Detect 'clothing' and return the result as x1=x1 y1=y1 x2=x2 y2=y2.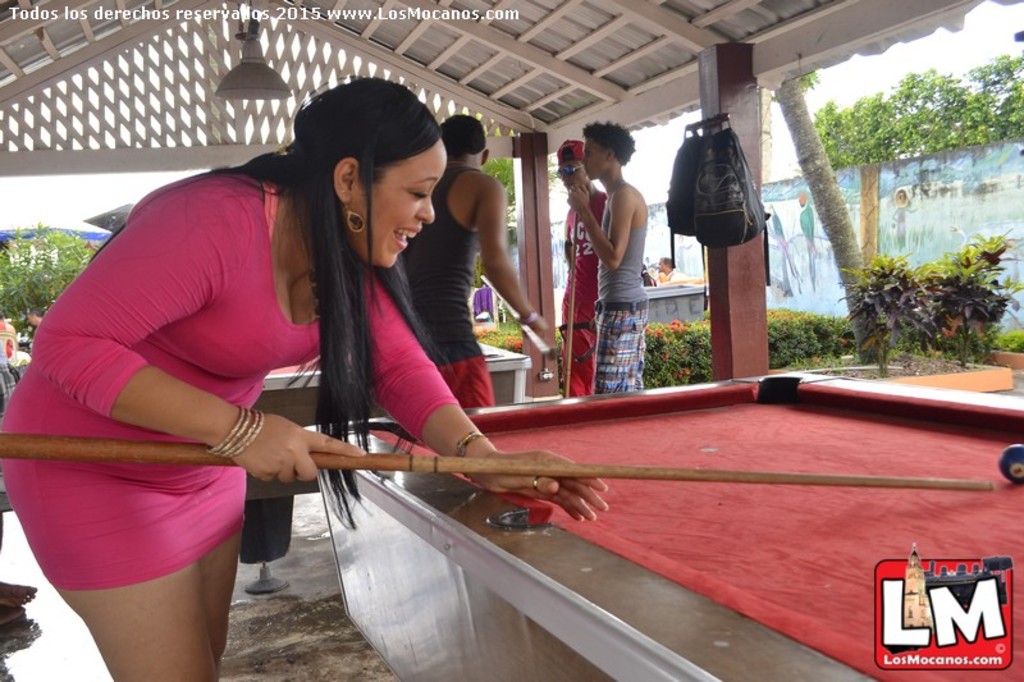
x1=657 y1=265 x2=690 y2=282.
